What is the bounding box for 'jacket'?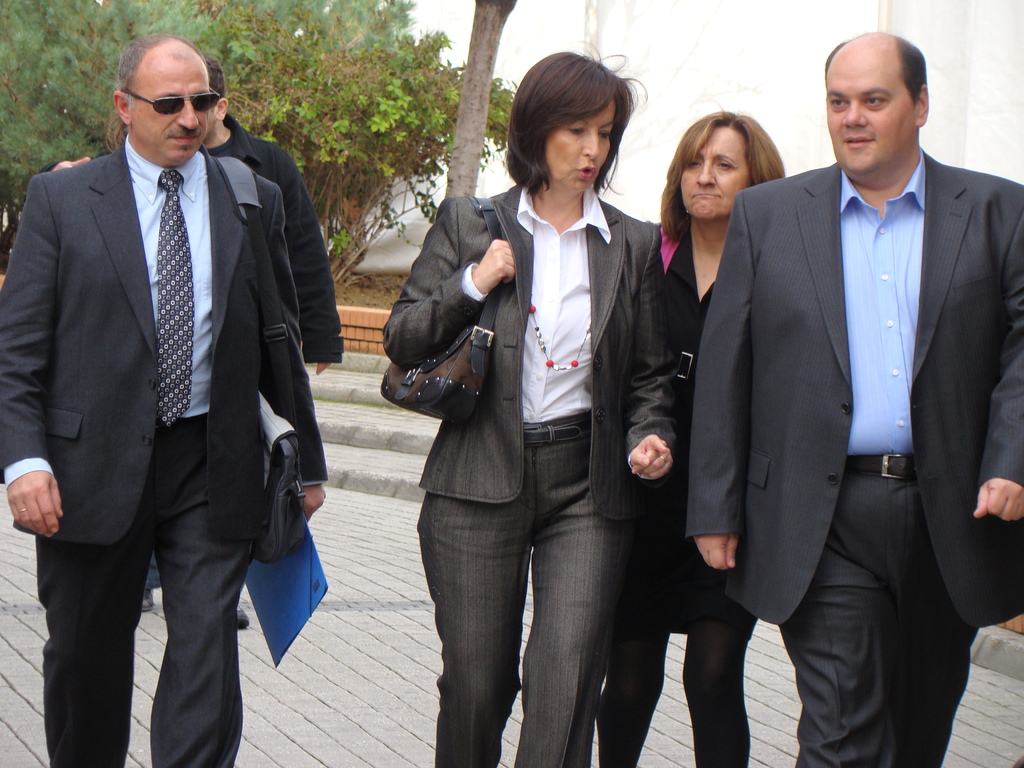
x1=396 y1=124 x2=675 y2=543.
